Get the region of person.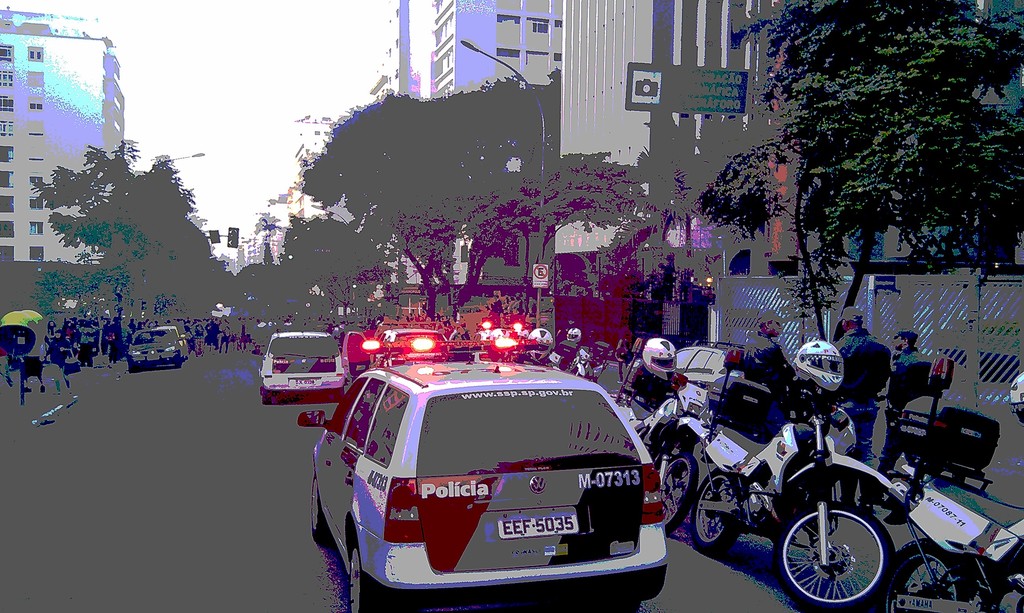
{"left": 740, "top": 310, "right": 803, "bottom": 402}.
